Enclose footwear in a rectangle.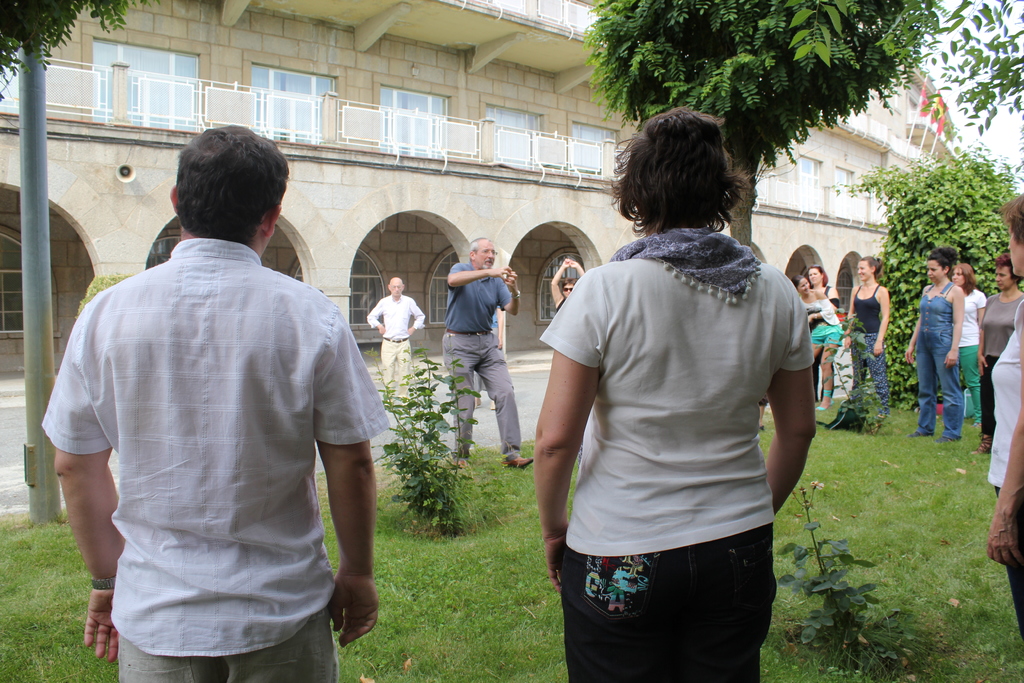
(left=971, top=434, right=993, bottom=456).
